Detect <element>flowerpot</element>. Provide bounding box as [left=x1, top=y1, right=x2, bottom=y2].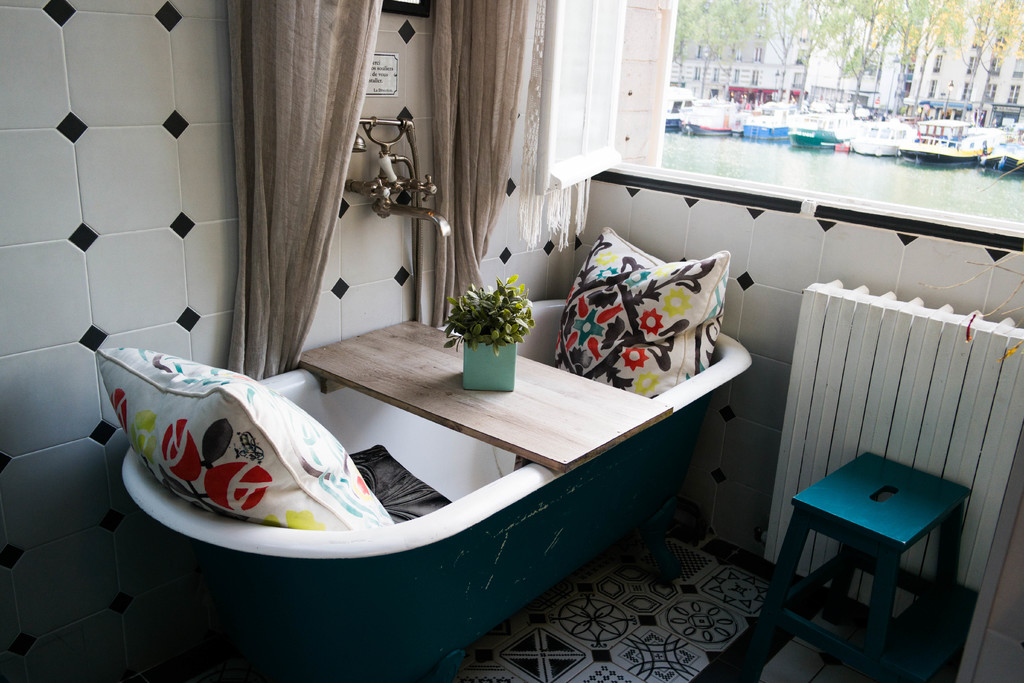
[left=447, top=285, right=527, bottom=388].
